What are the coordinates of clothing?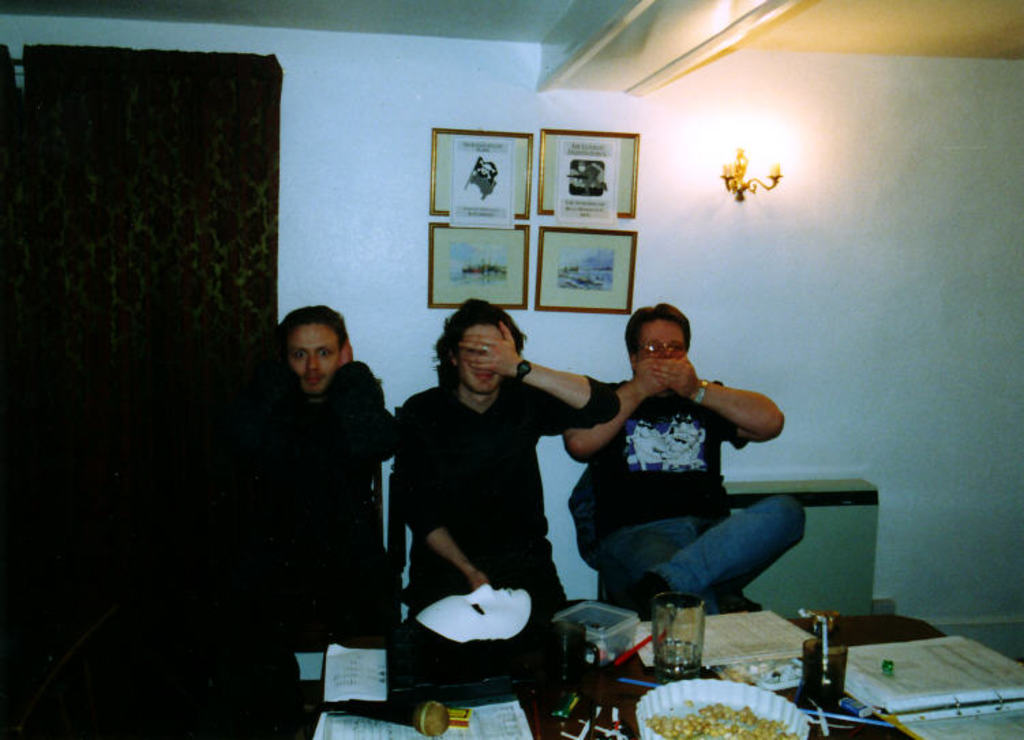
locate(391, 324, 584, 632).
